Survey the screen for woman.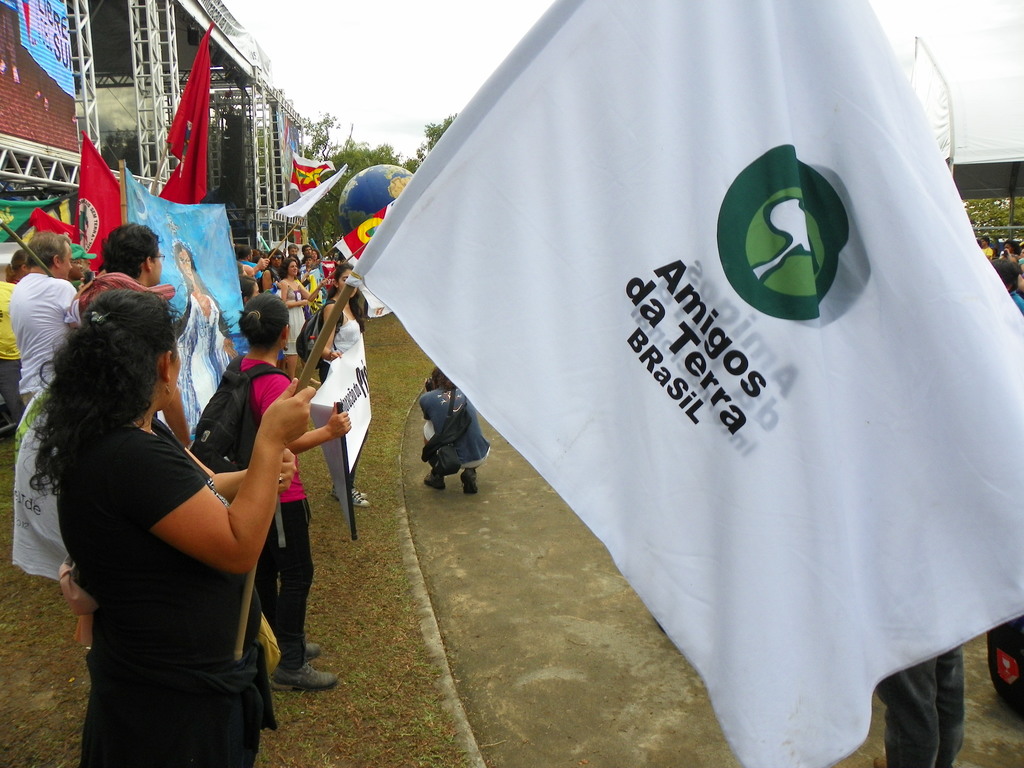
Survey found: x1=189, y1=291, x2=336, y2=692.
